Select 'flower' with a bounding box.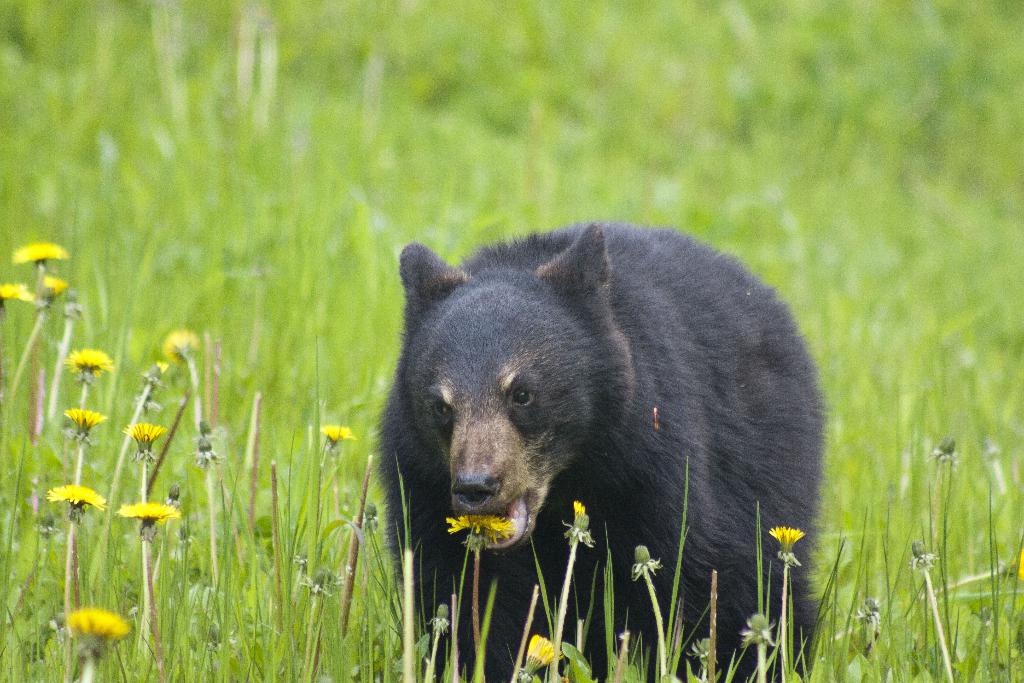
{"left": 67, "top": 344, "right": 113, "bottom": 378}.
